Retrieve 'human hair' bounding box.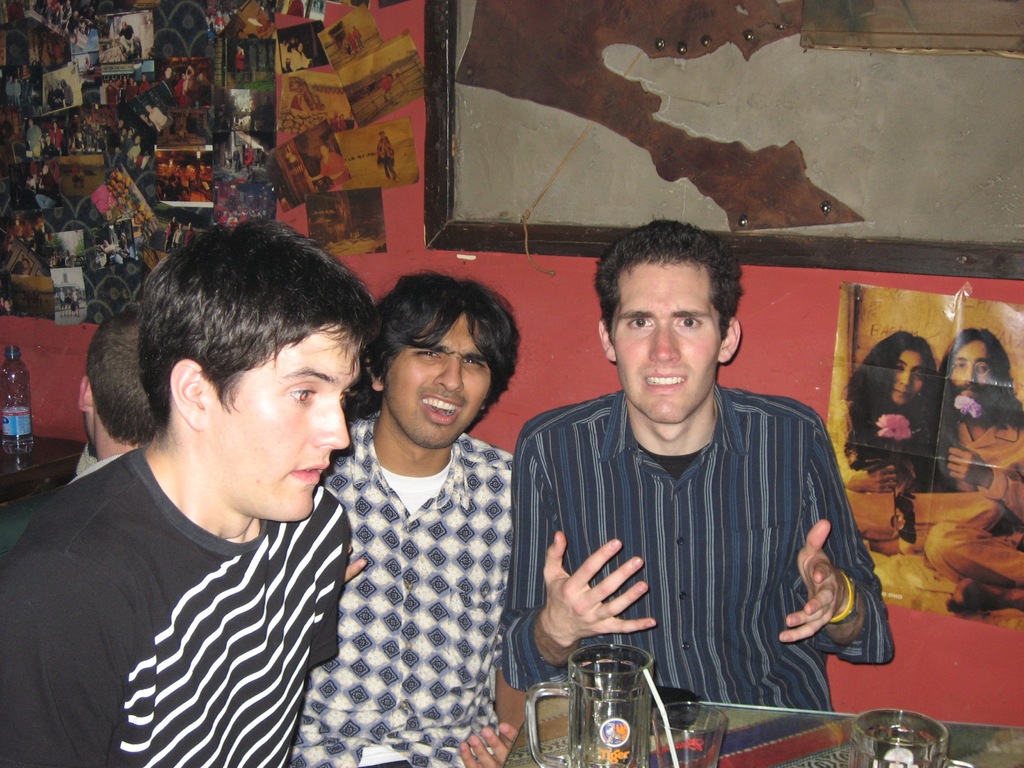
Bounding box: box(941, 323, 1023, 432).
